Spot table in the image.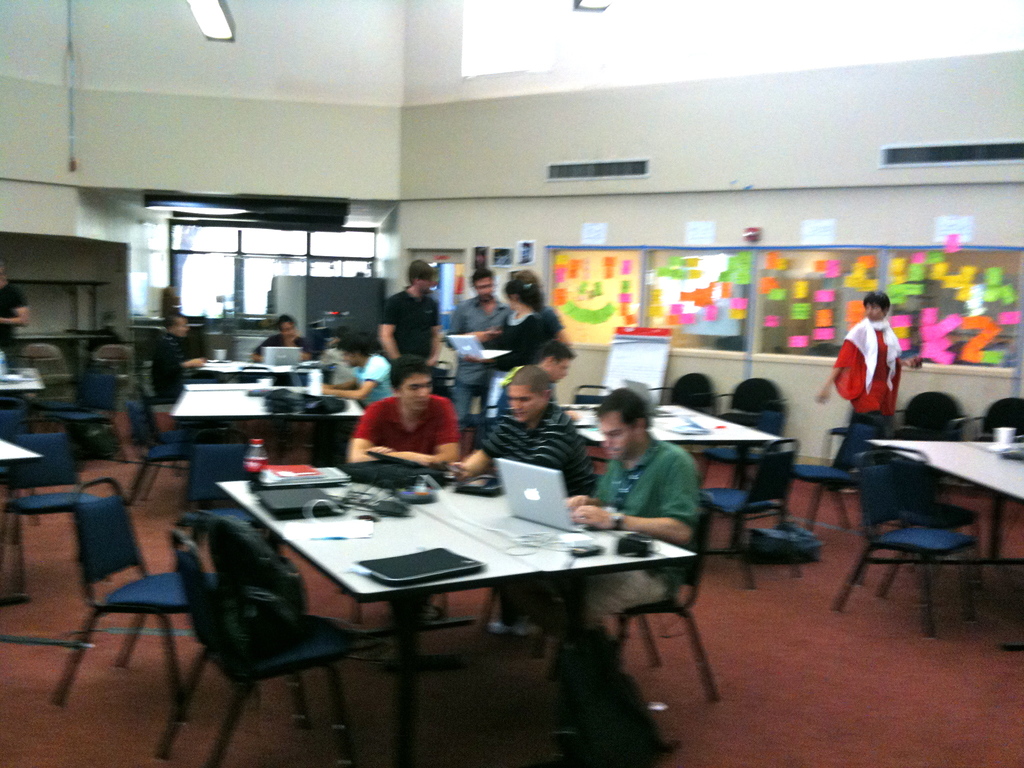
table found at [x1=872, y1=440, x2=1023, y2=650].
